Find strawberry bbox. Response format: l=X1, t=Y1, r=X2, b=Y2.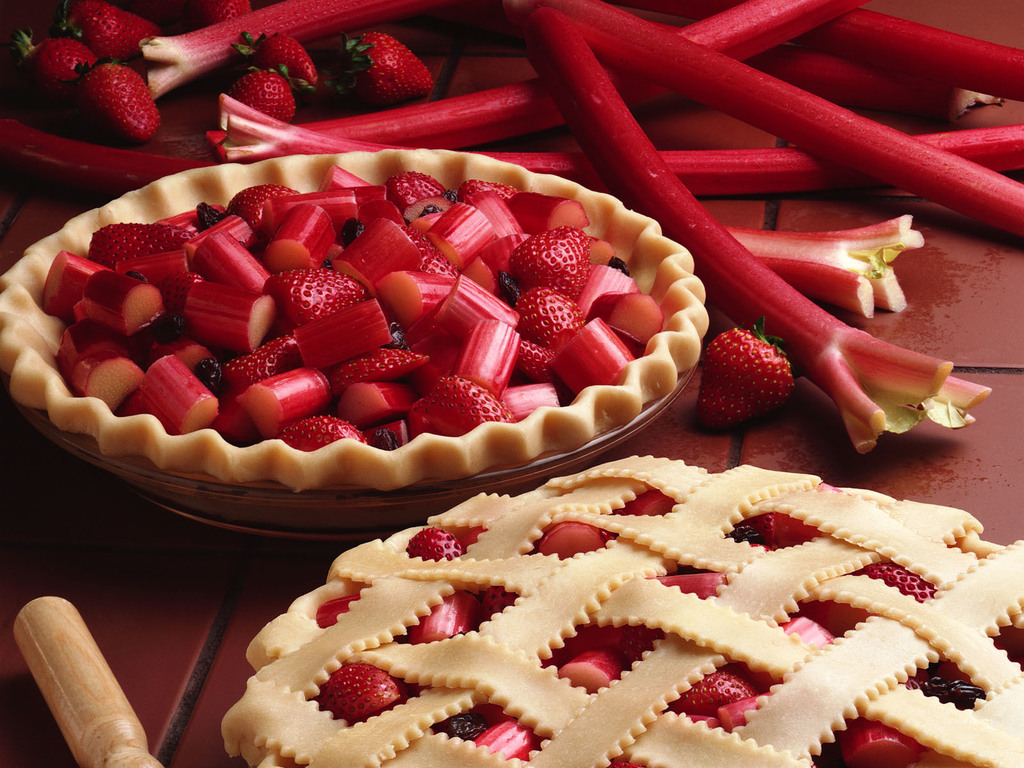
l=276, t=413, r=363, b=452.
